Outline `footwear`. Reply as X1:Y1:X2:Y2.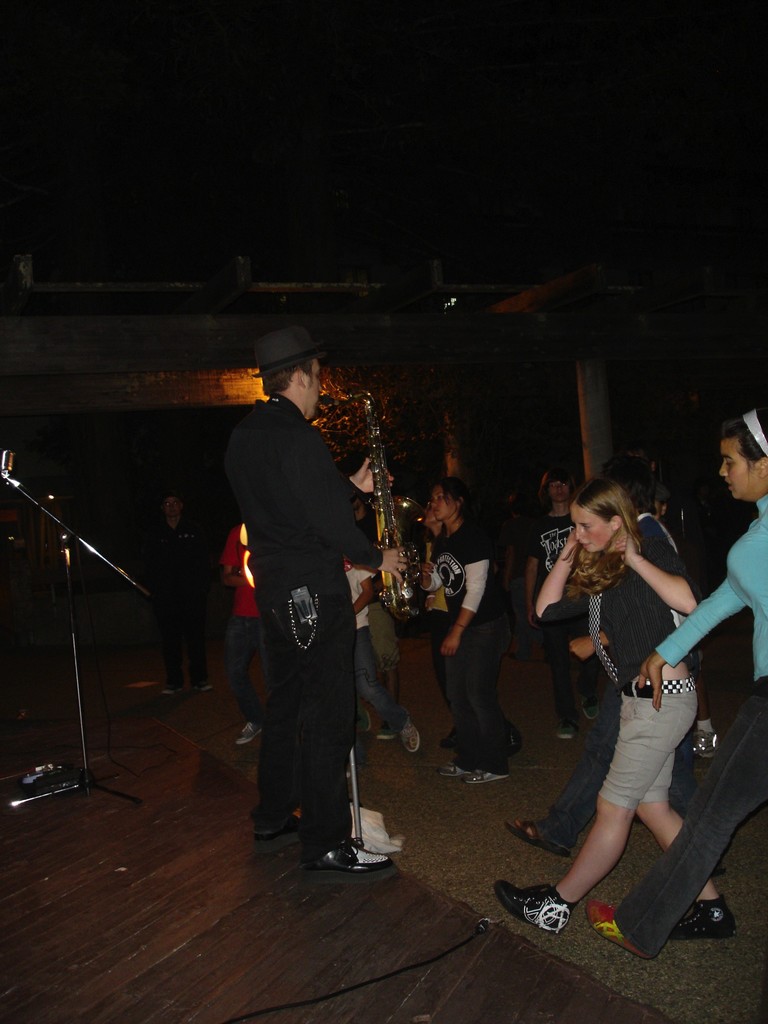
161:684:186:696.
